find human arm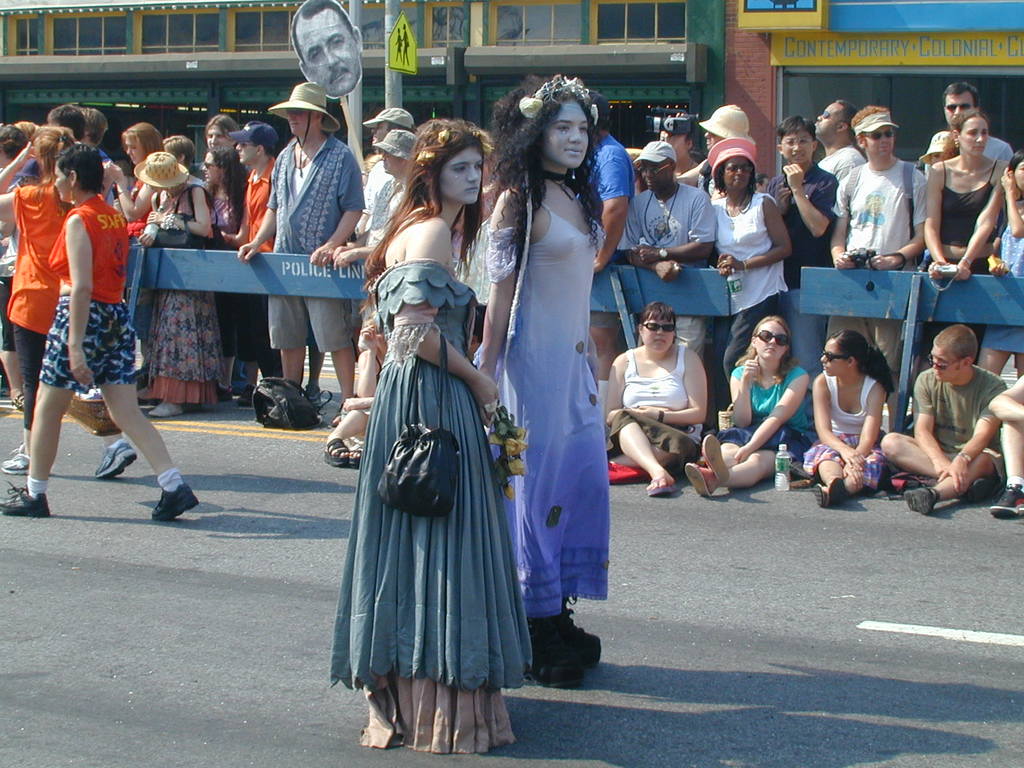
locate(616, 193, 681, 284)
